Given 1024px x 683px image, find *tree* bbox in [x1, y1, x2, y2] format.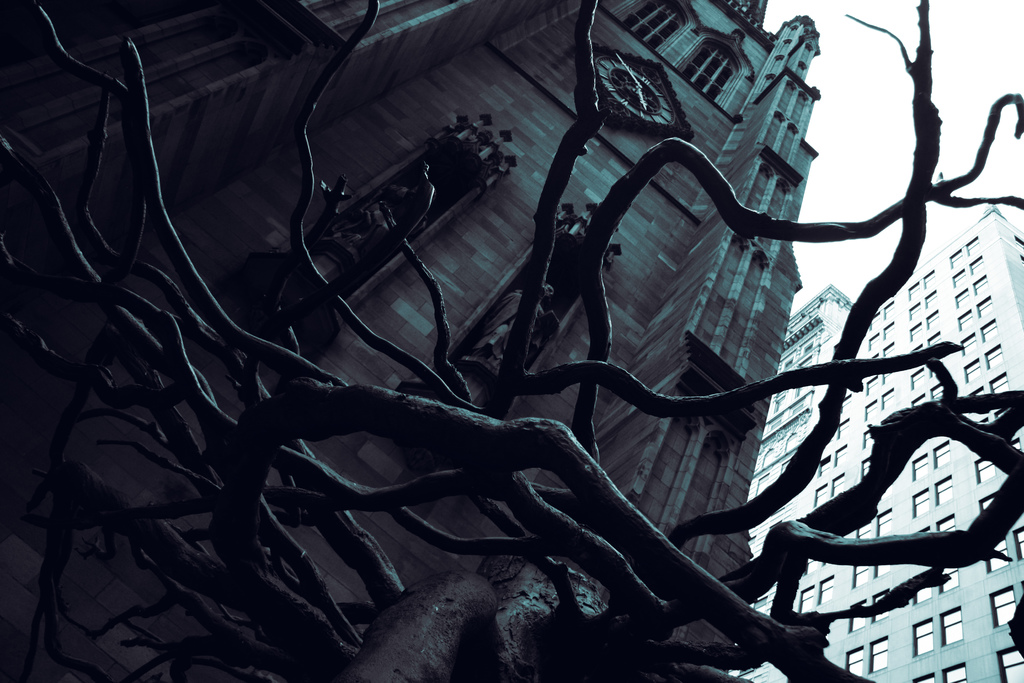
[0, 0, 1016, 682].
